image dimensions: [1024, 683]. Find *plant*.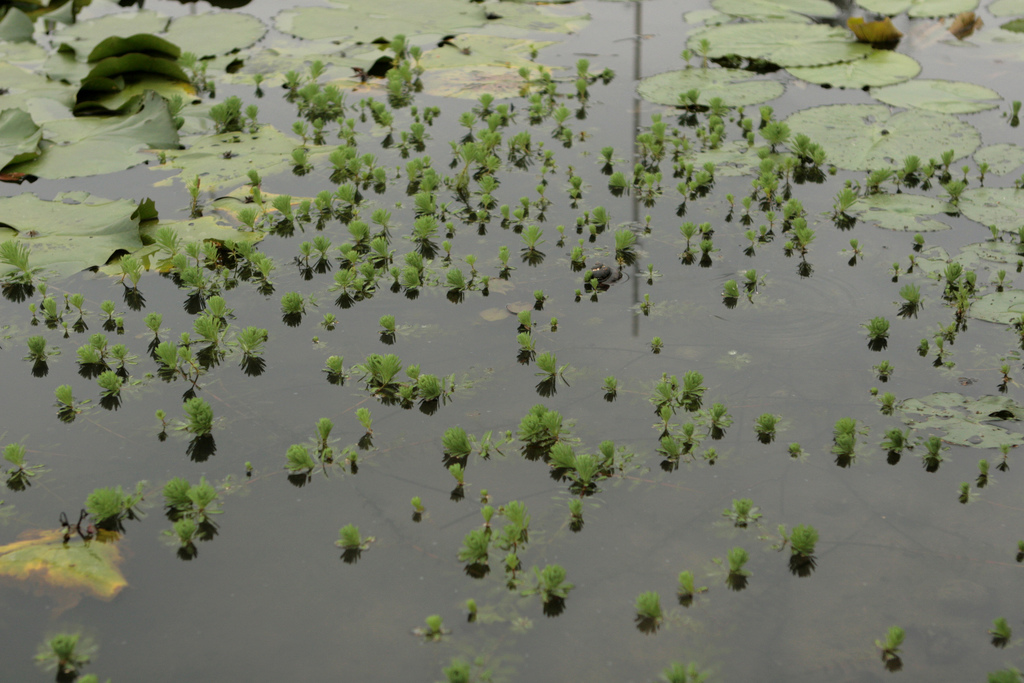
pyautogui.locateOnScreen(612, 226, 640, 257).
